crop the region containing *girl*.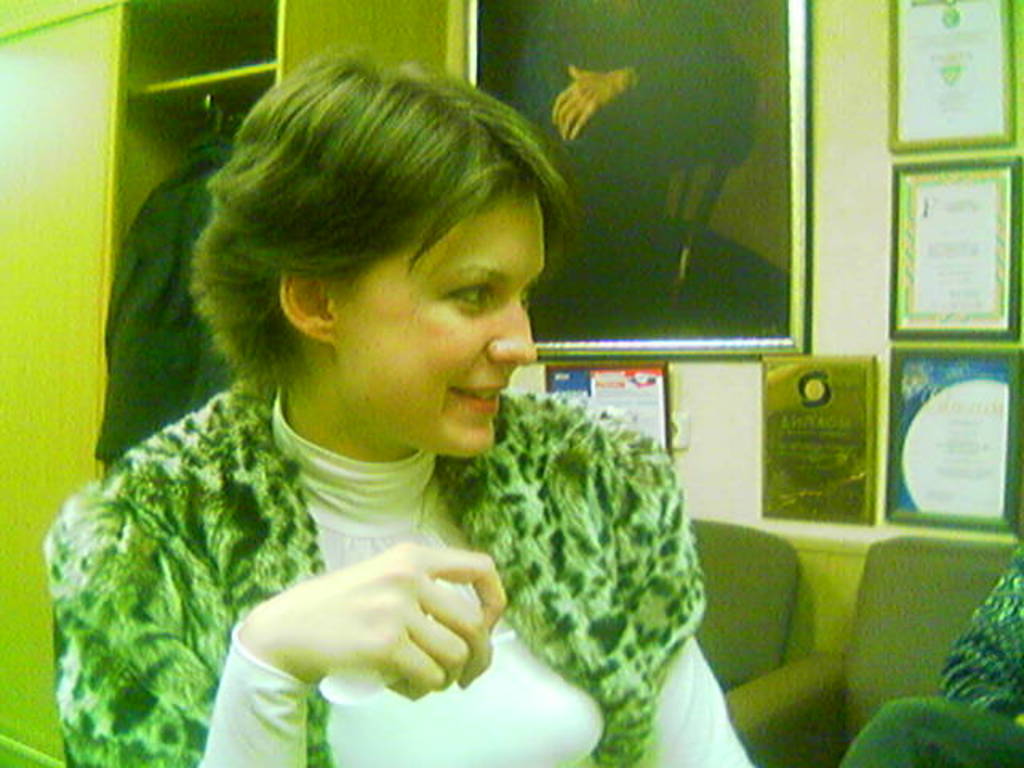
Crop region: (43,45,752,766).
